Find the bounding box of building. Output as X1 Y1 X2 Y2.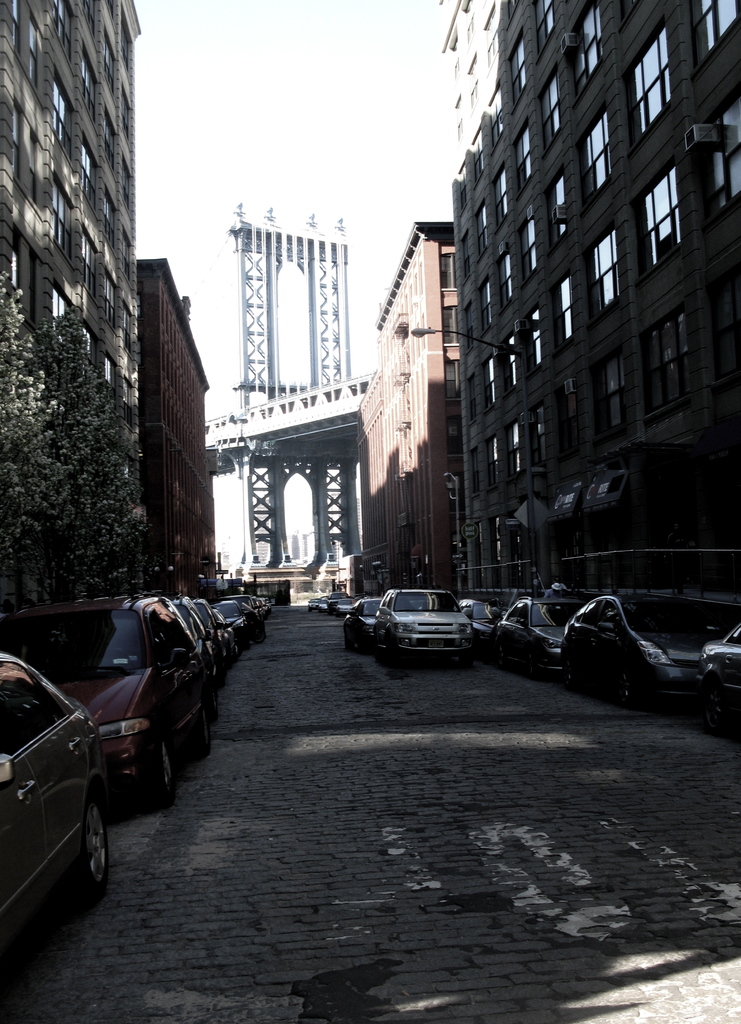
357 216 461 591.
